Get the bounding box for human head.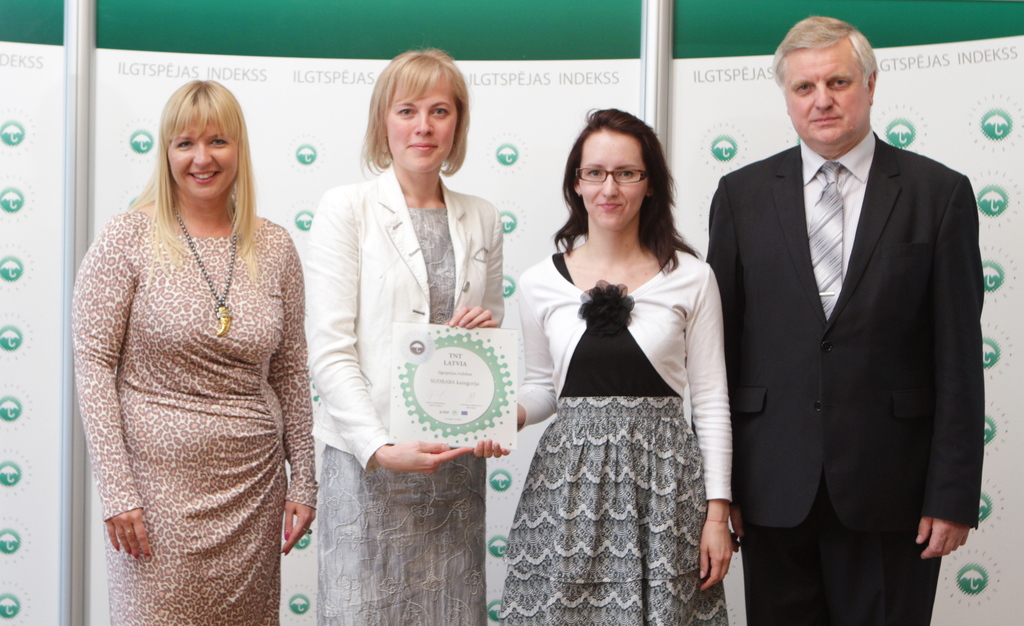
(769,15,878,145).
